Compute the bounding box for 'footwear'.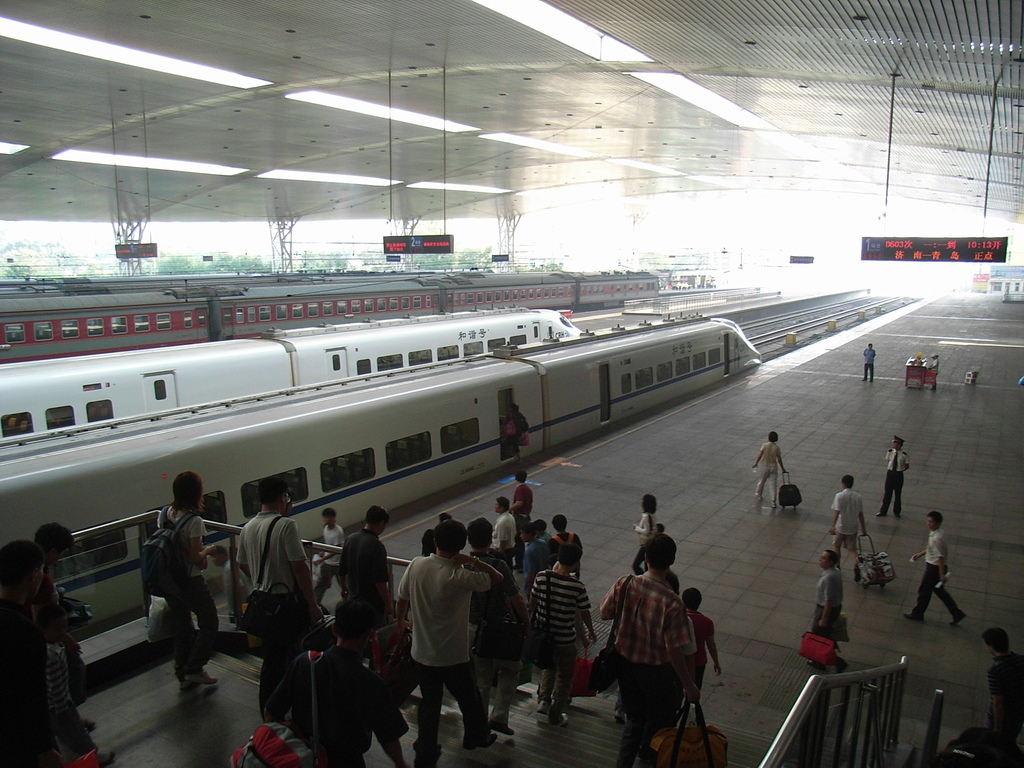
x1=899, y1=605, x2=923, y2=618.
